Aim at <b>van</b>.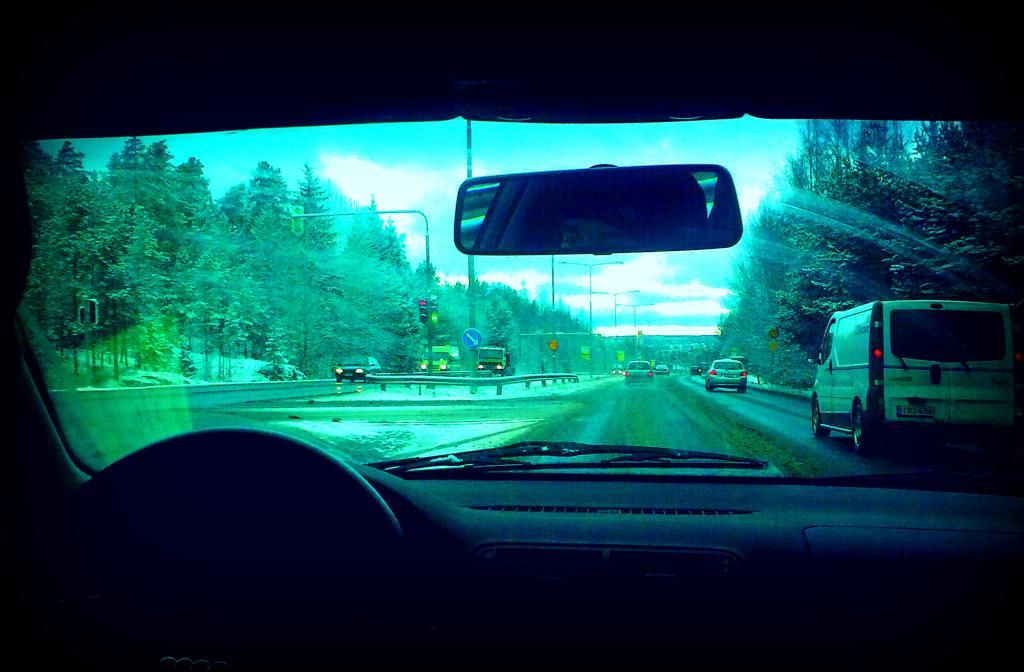
Aimed at l=417, t=342, r=461, b=378.
